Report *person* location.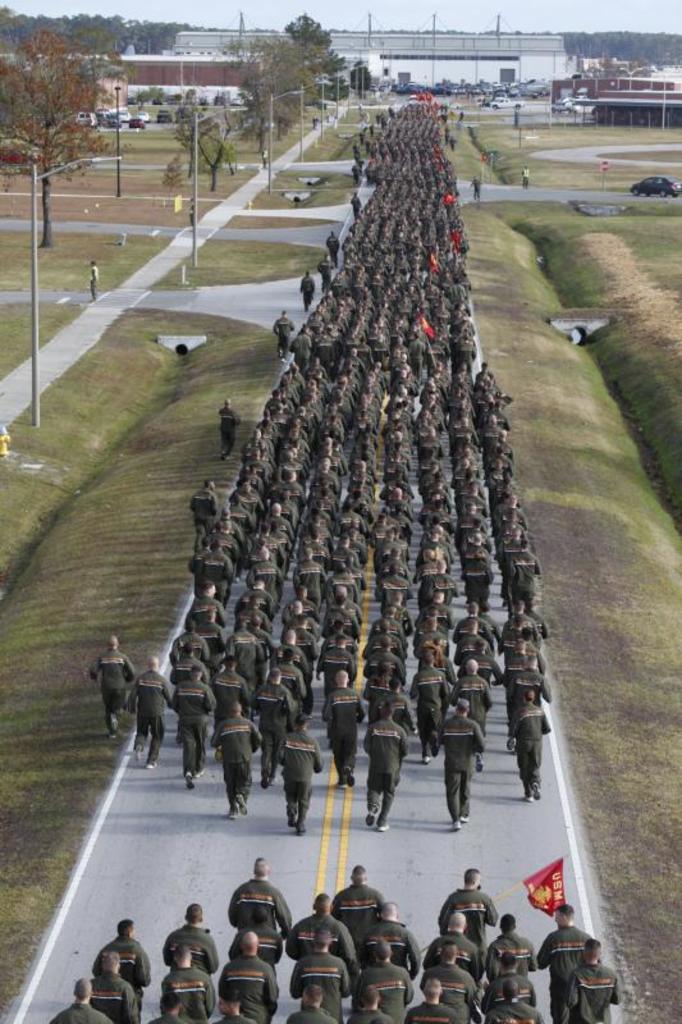
Report: box=[100, 916, 151, 988].
